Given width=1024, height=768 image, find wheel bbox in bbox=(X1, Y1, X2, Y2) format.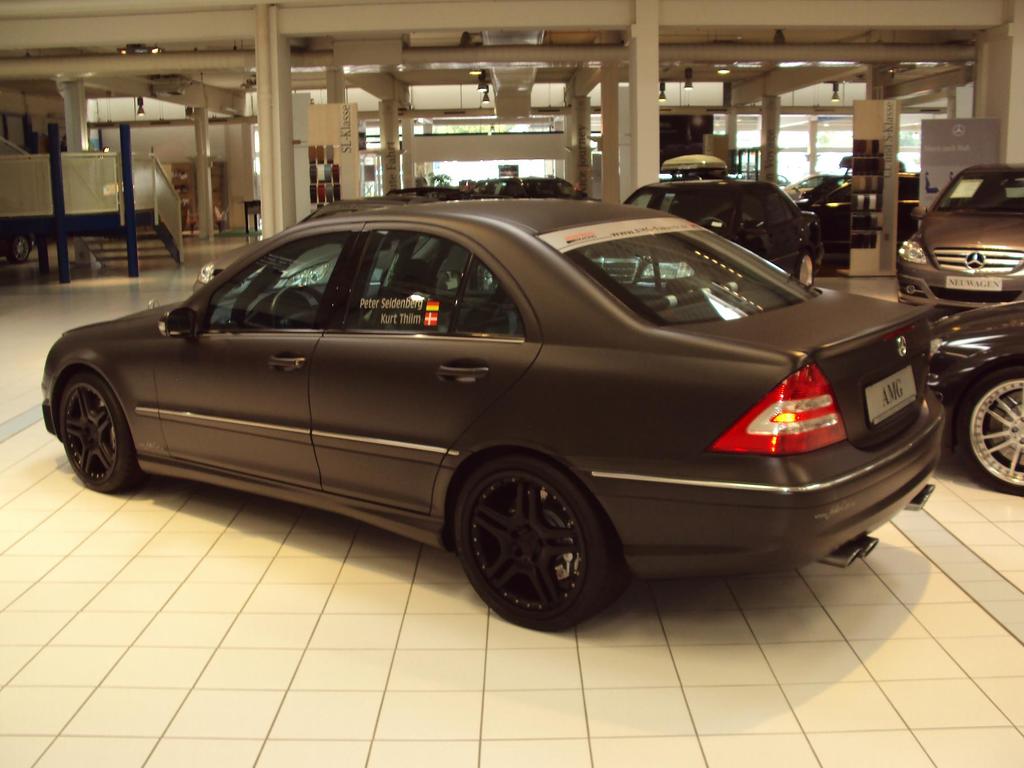
bbox=(7, 234, 29, 263).
